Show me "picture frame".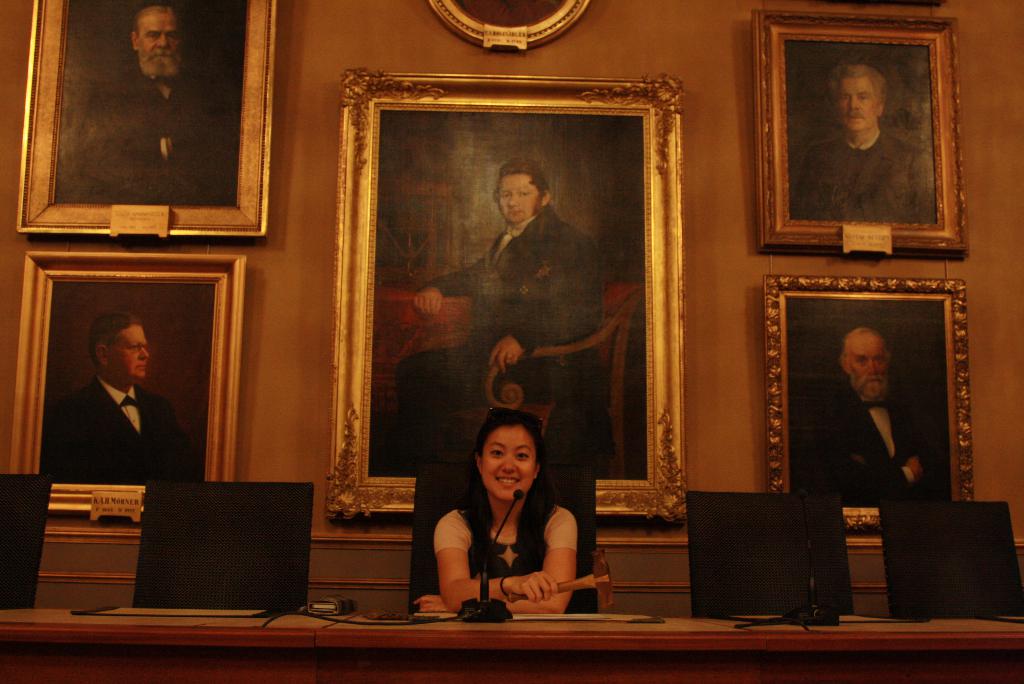
"picture frame" is here: (750, 6, 965, 260).
